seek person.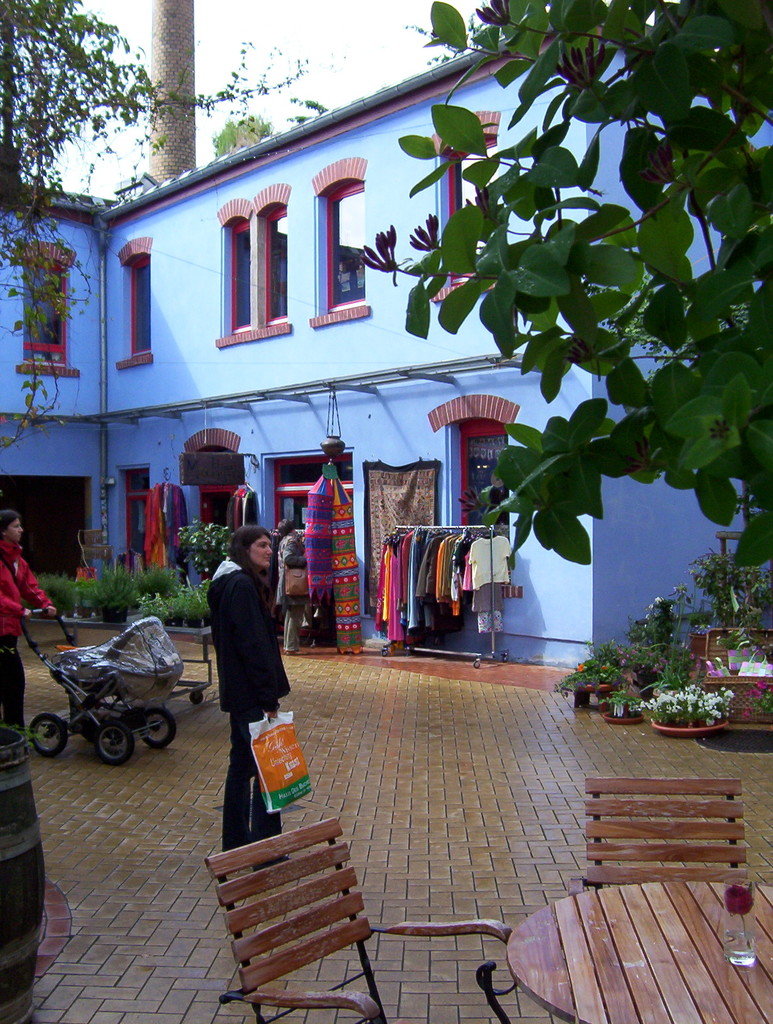
[x1=273, y1=516, x2=306, y2=657].
